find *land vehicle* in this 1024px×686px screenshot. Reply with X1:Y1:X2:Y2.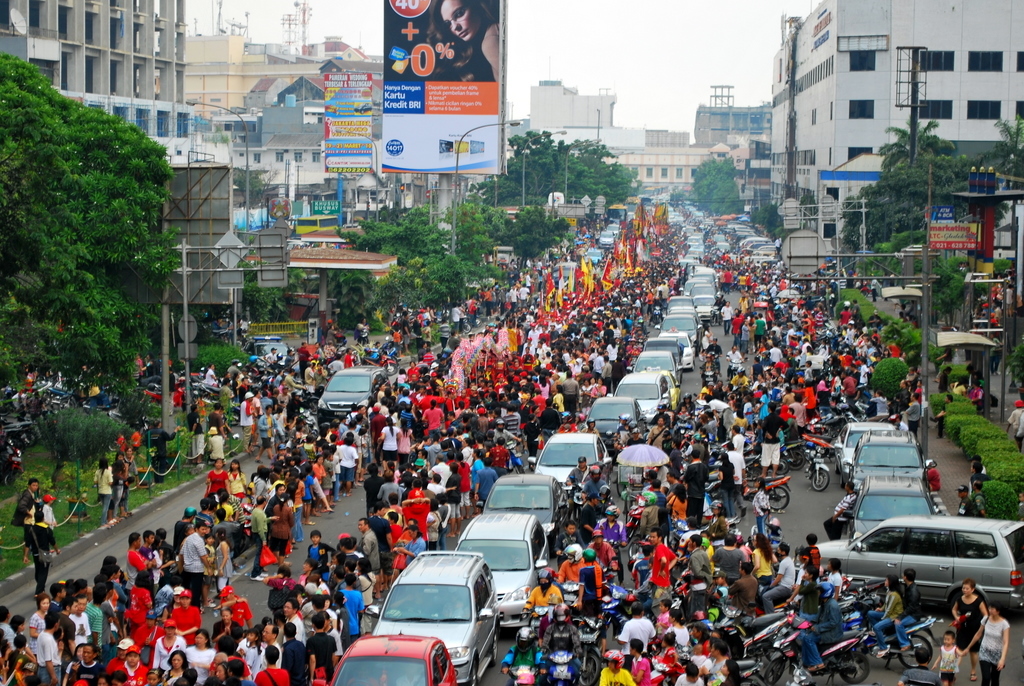
834:575:902:611.
